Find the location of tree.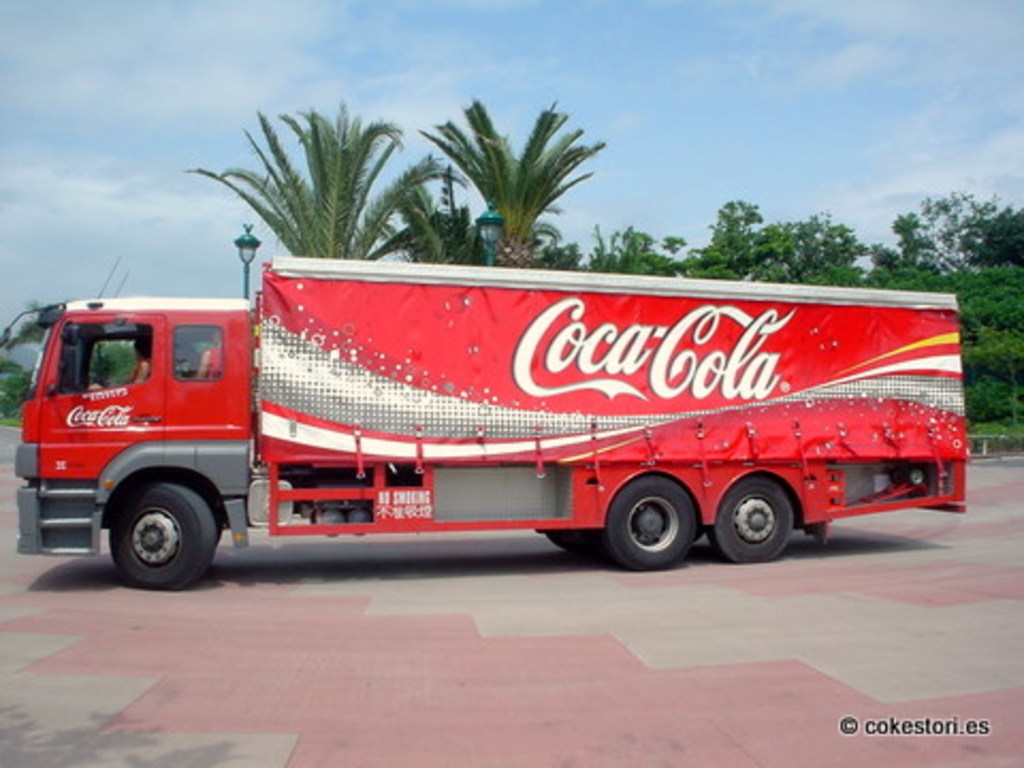
Location: box(422, 87, 604, 273).
